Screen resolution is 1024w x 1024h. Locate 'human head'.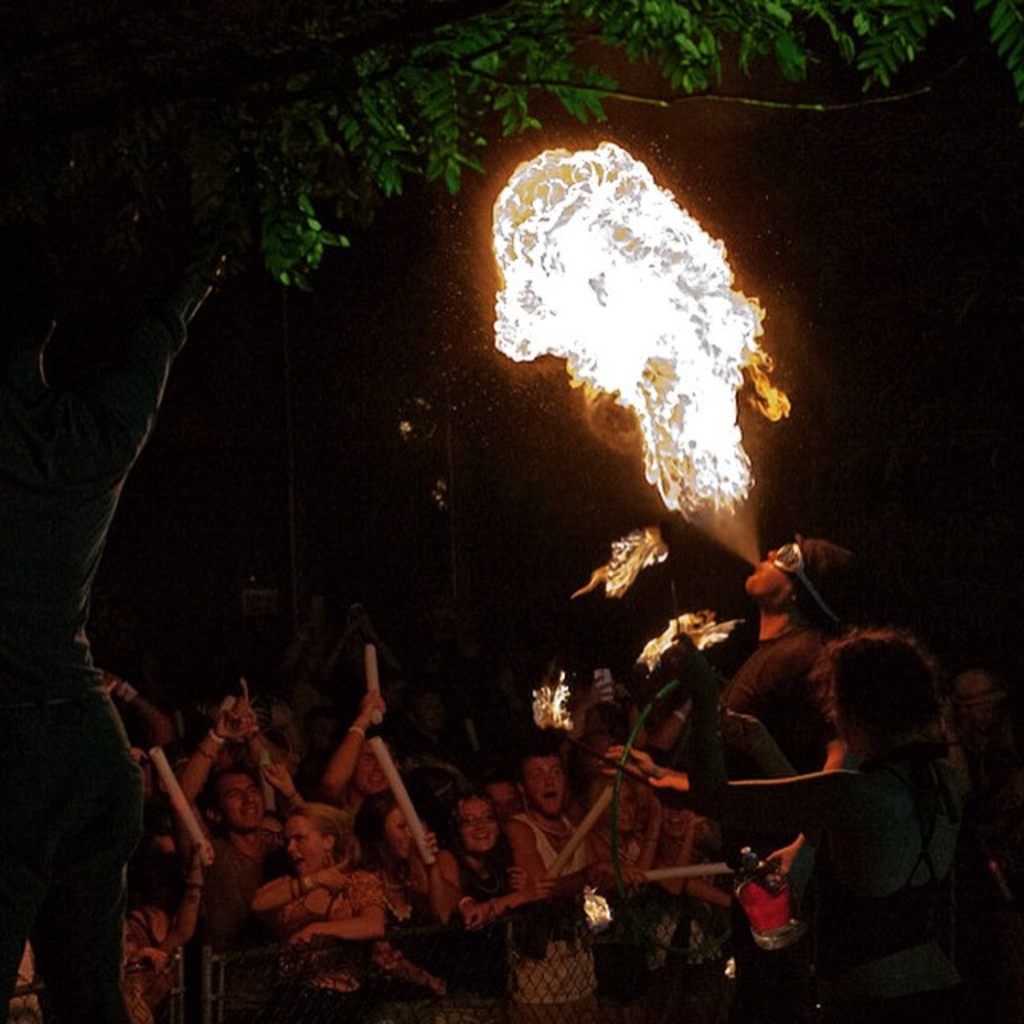
366:795:416:867.
